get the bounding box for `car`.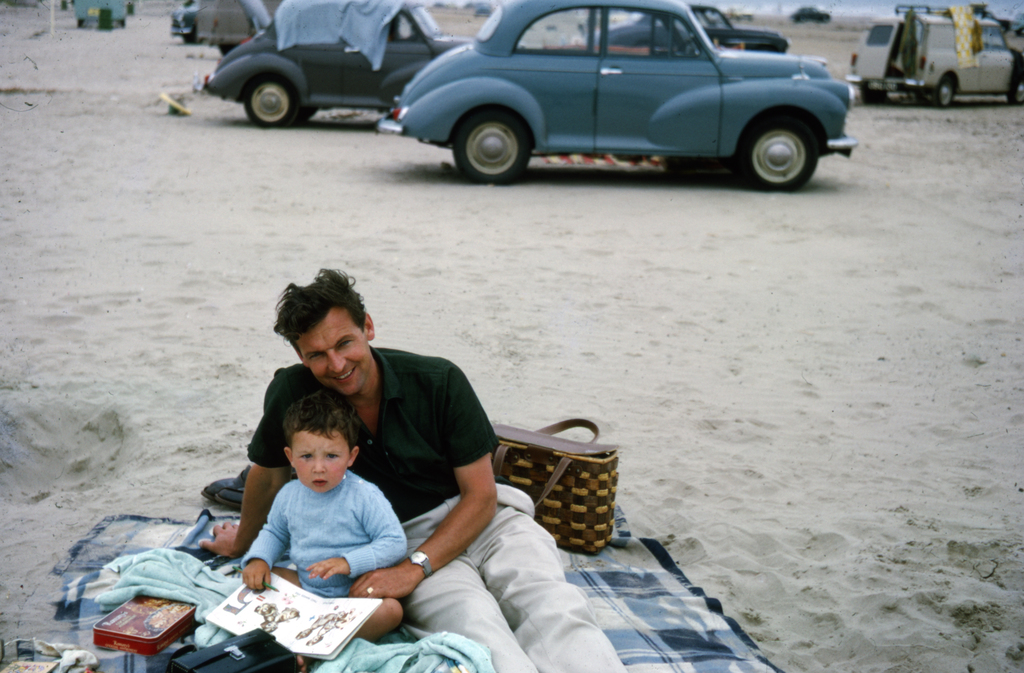
{"left": 584, "top": 3, "right": 791, "bottom": 55}.
